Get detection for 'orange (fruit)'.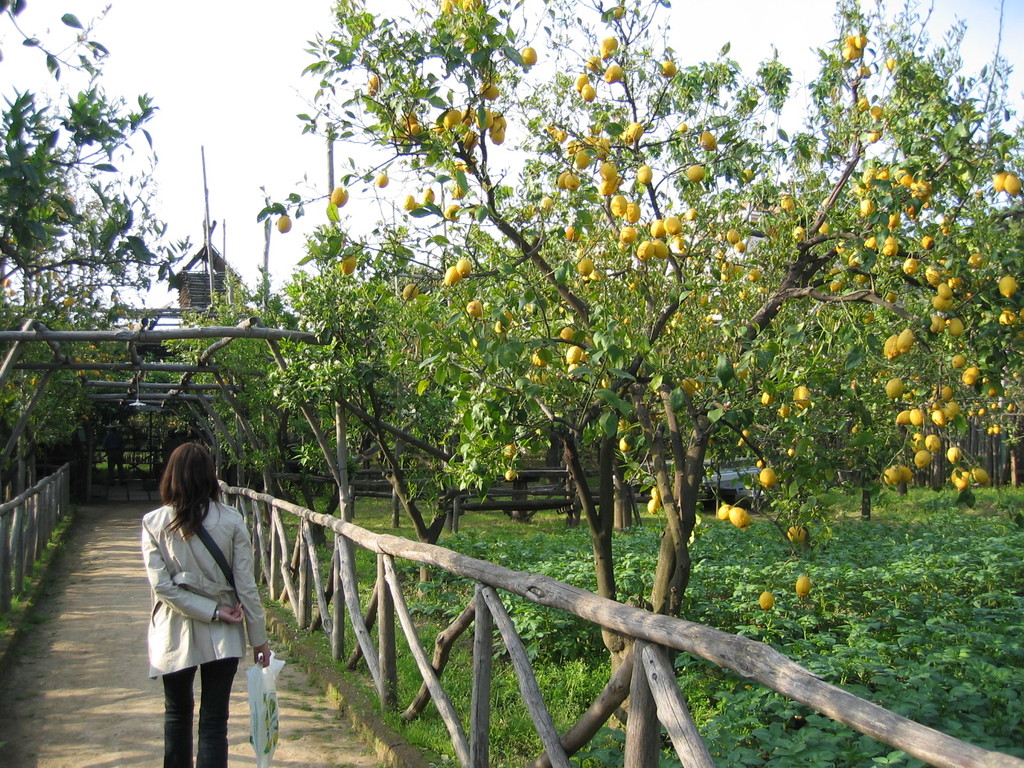
Detection: (376, 171, 396, 188).
